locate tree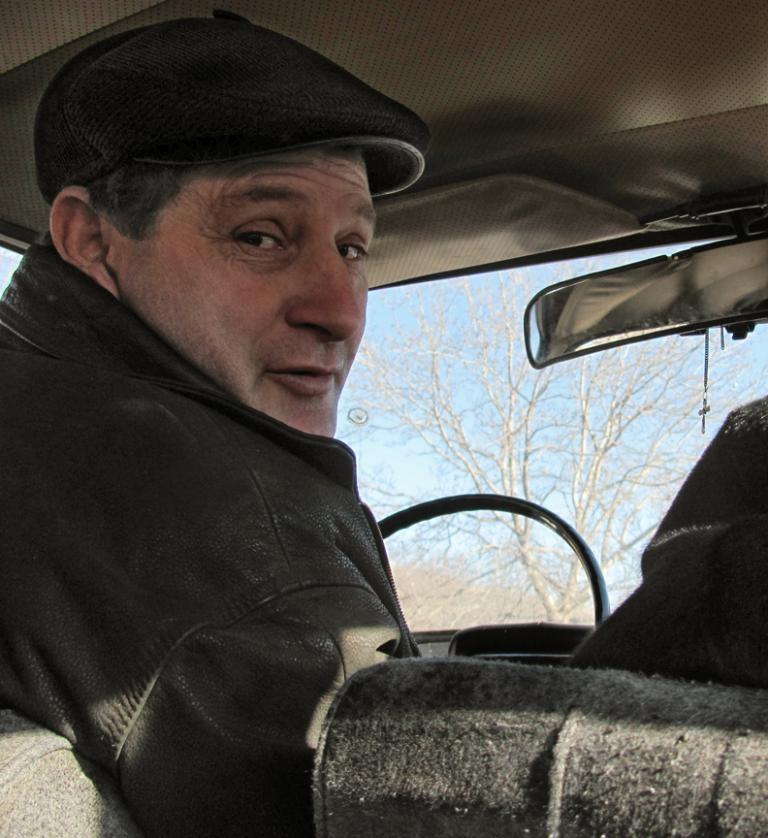
{"x1": 345, "y1": 264, "x2": 764, "y2": 623}
